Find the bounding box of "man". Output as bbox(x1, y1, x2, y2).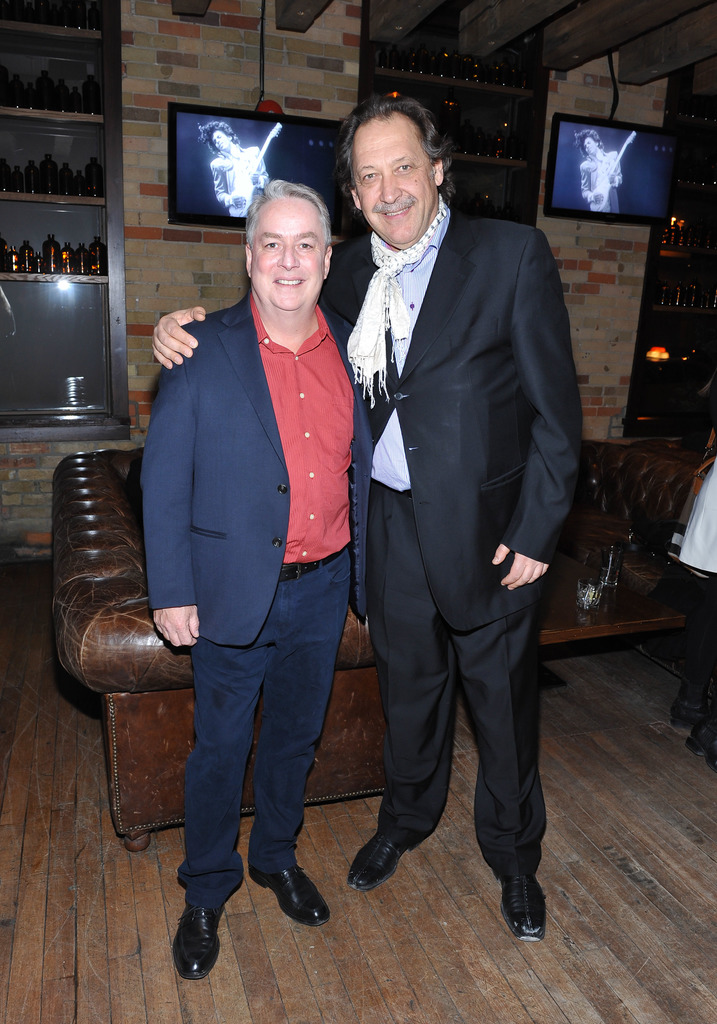
bbox(153, 95, 590, 948).
